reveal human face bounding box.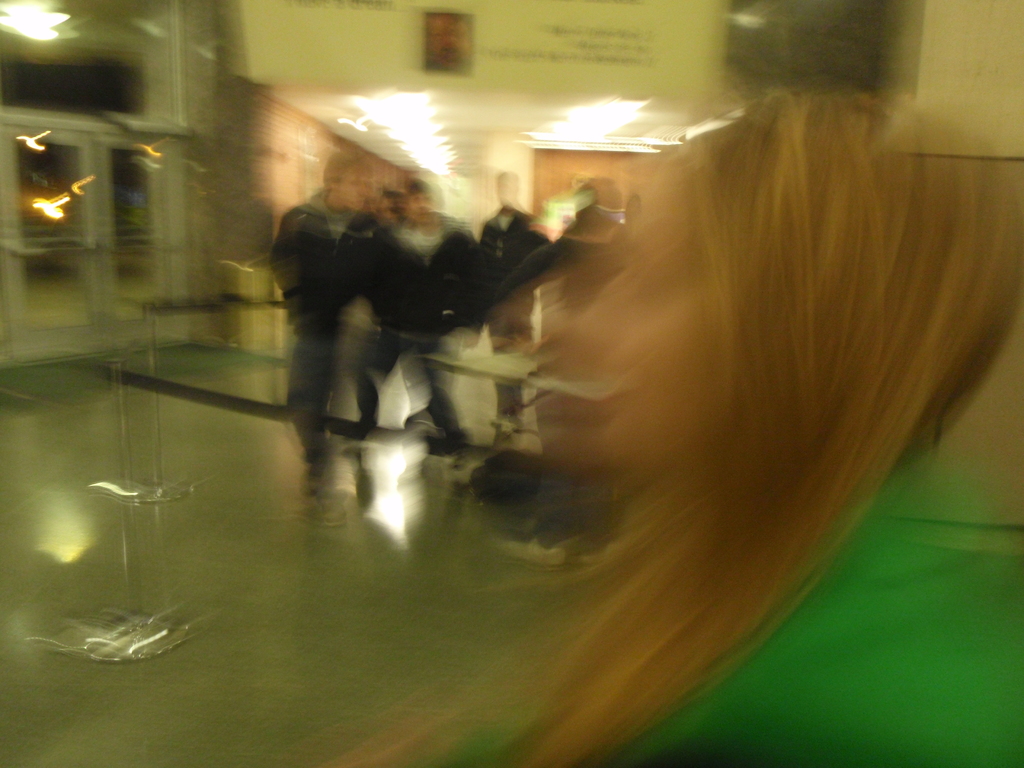
Revealed: [x1=378, y1=199, x2=398, y2=223].
